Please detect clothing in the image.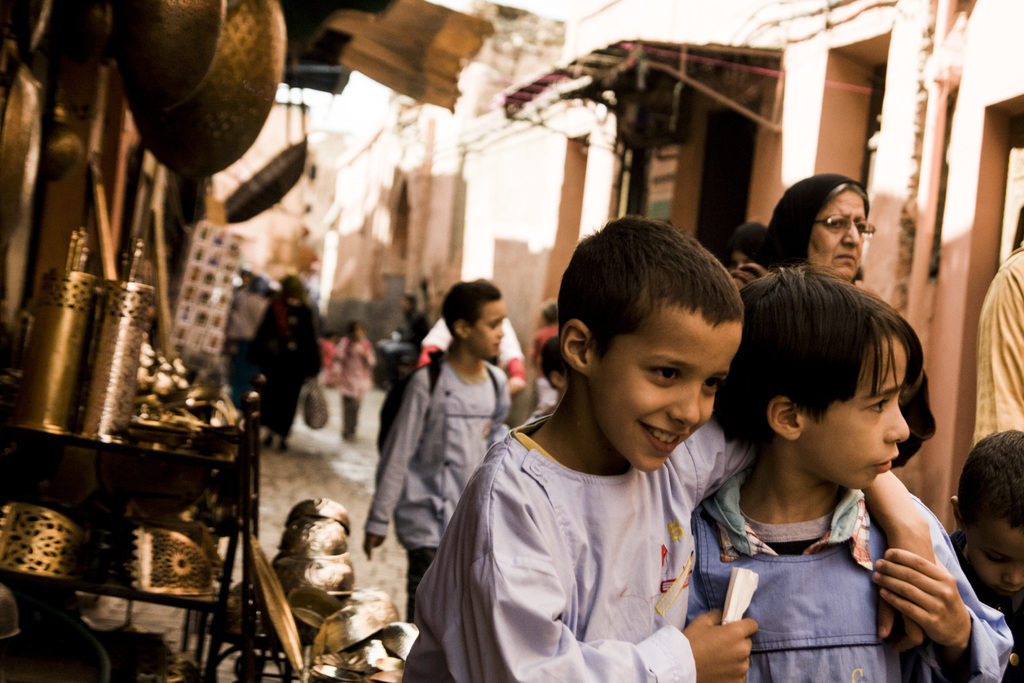
332,336,376,435.
